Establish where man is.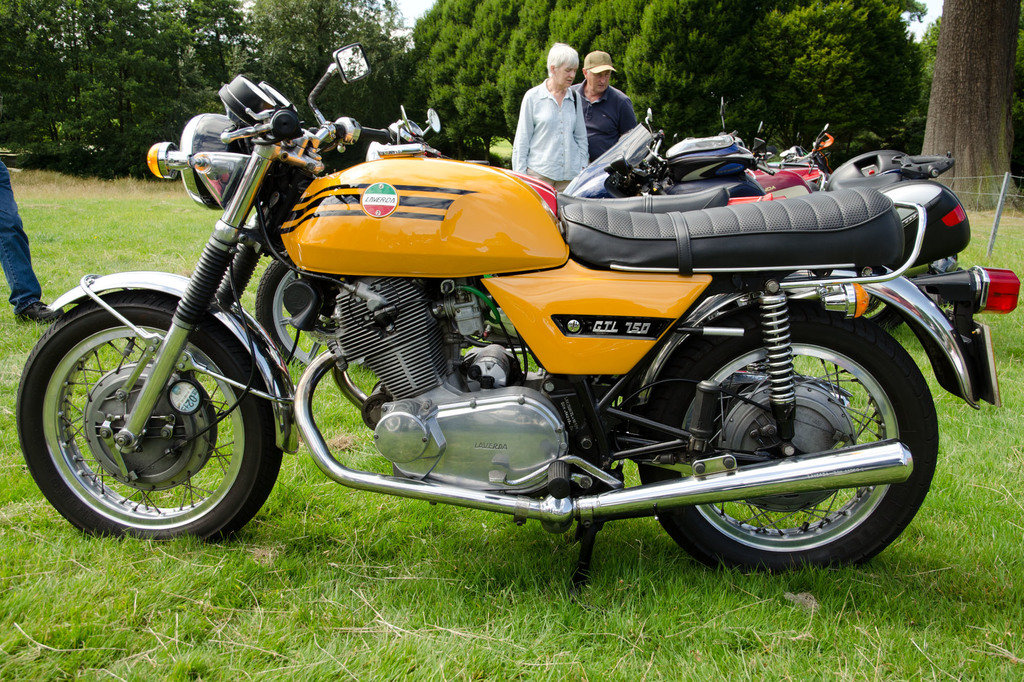
Established at [x1=568, y1=51, x2=636, y2=159].
